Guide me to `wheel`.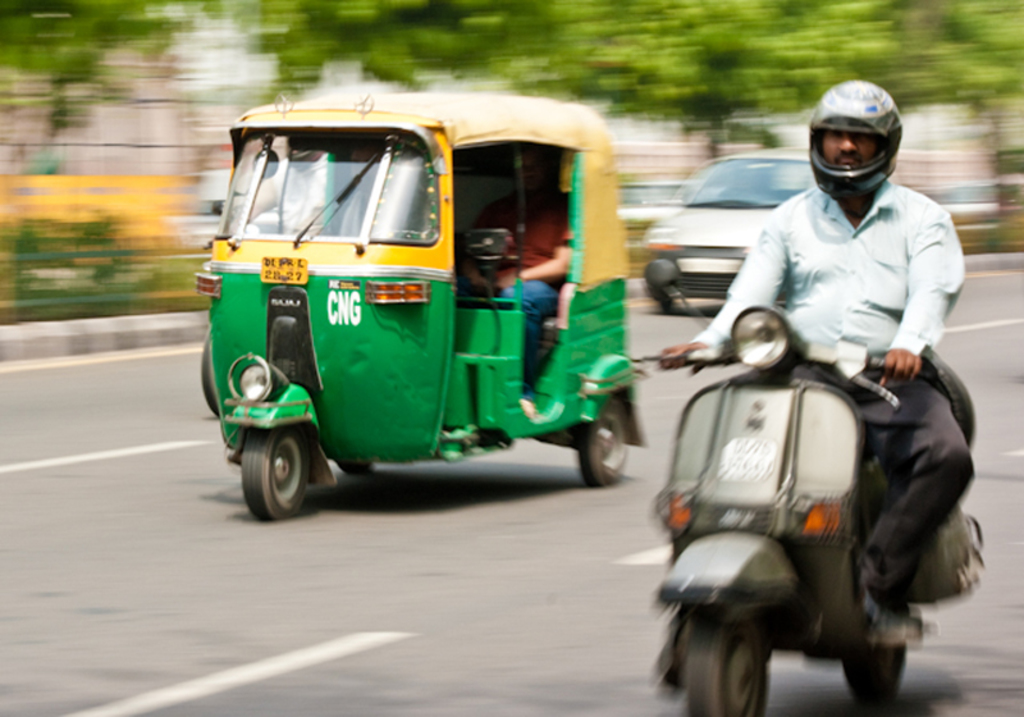
Guidance: bbox(682, 609, 768, 716).
